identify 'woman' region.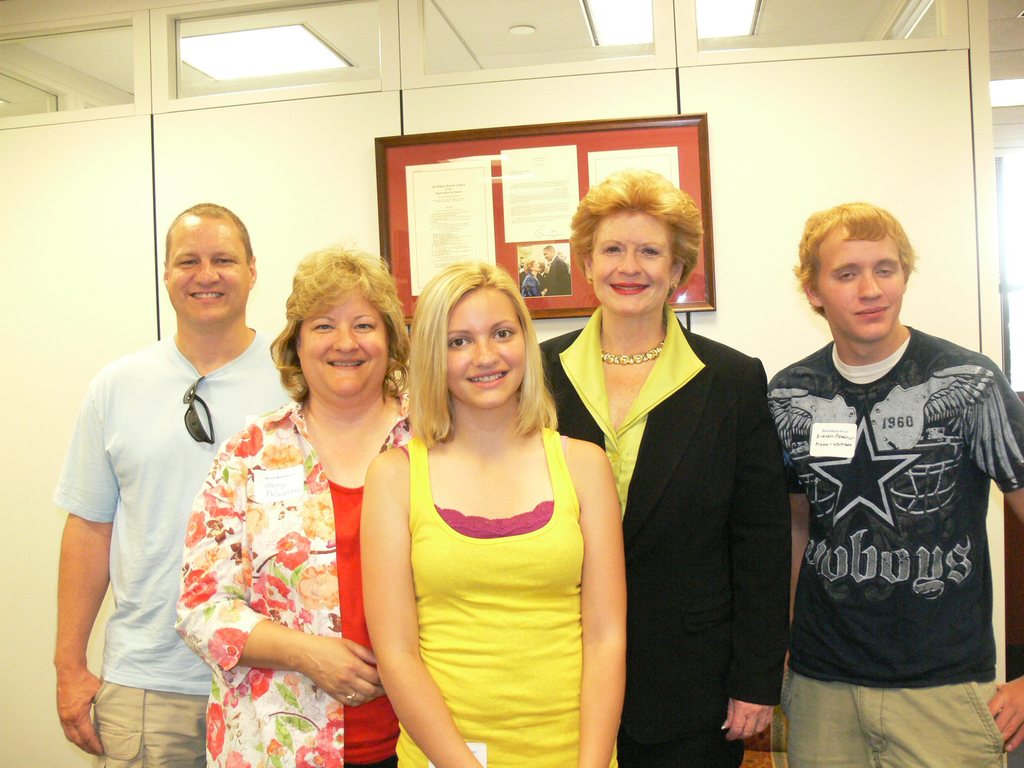
Region: crop(540, 165, 783, 767).
